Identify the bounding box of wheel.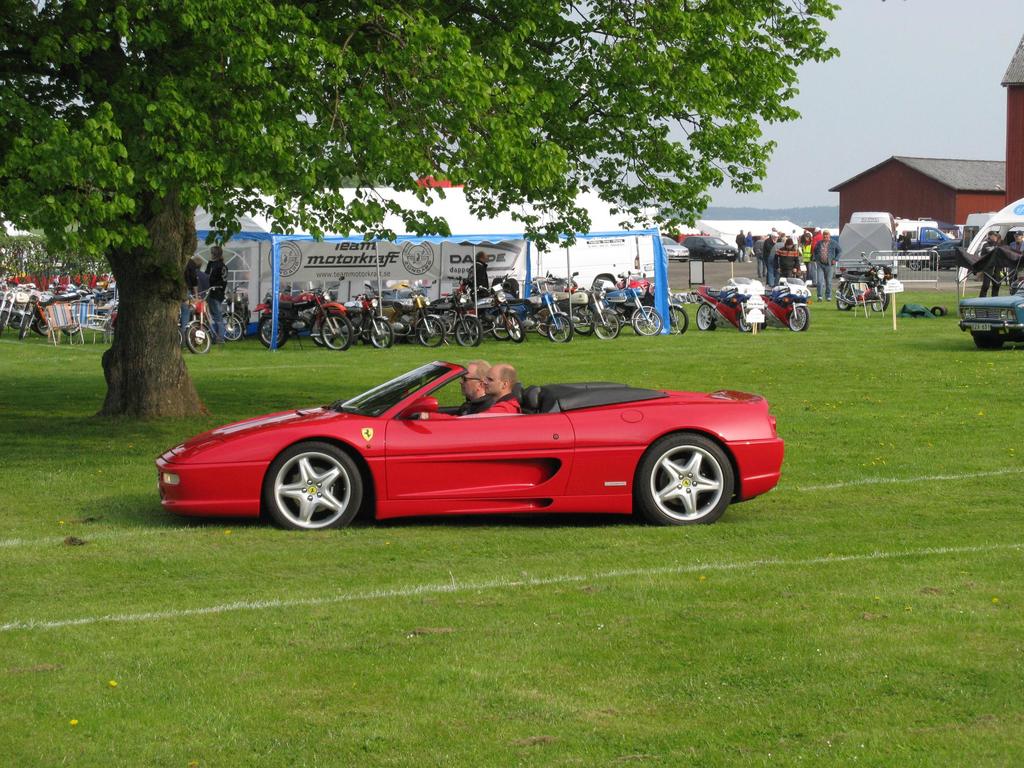
596, 307, 622, 339.
